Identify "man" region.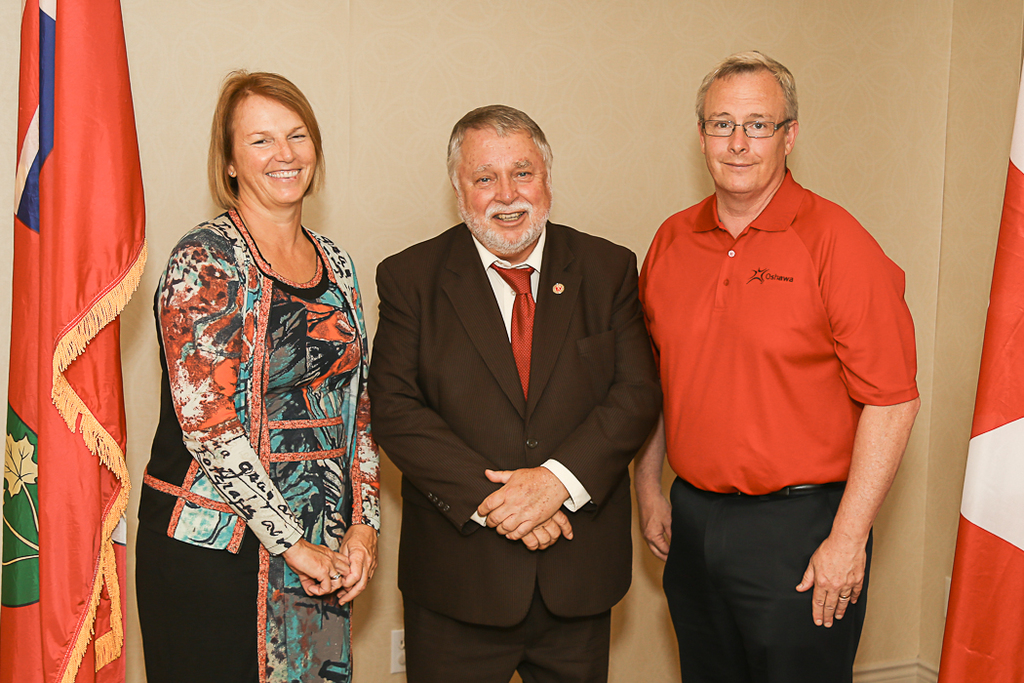
Region: {"left": 366, "top": 99, "right": 657, "bottom": 682}.
